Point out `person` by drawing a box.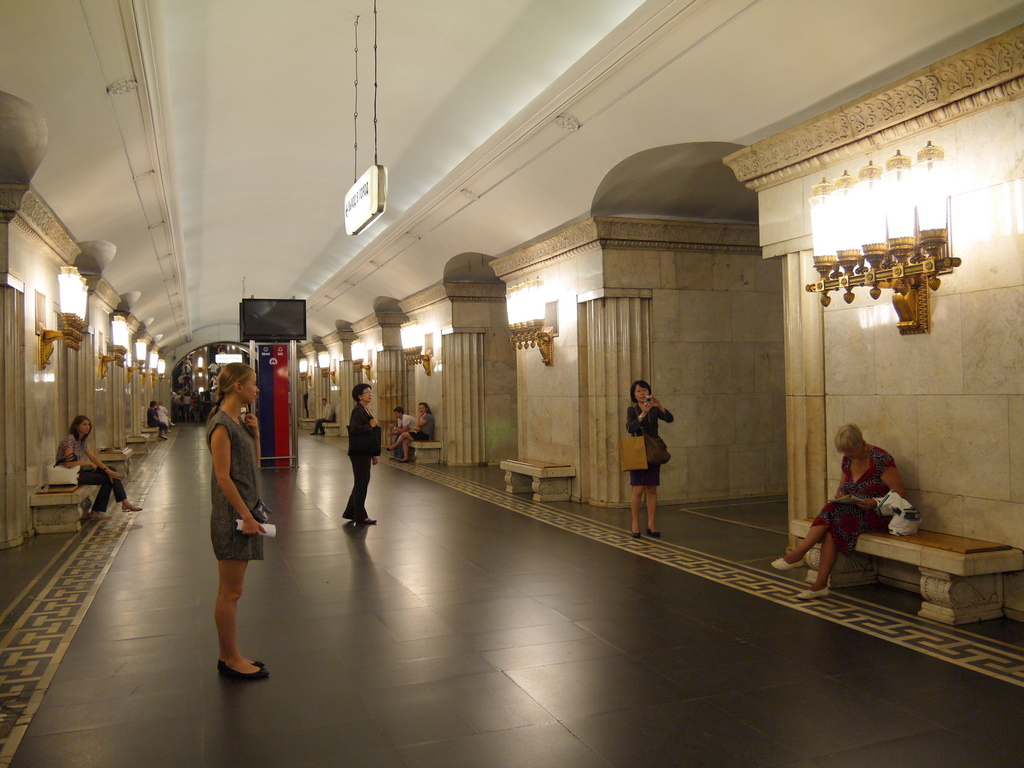
149,399,169,437.
